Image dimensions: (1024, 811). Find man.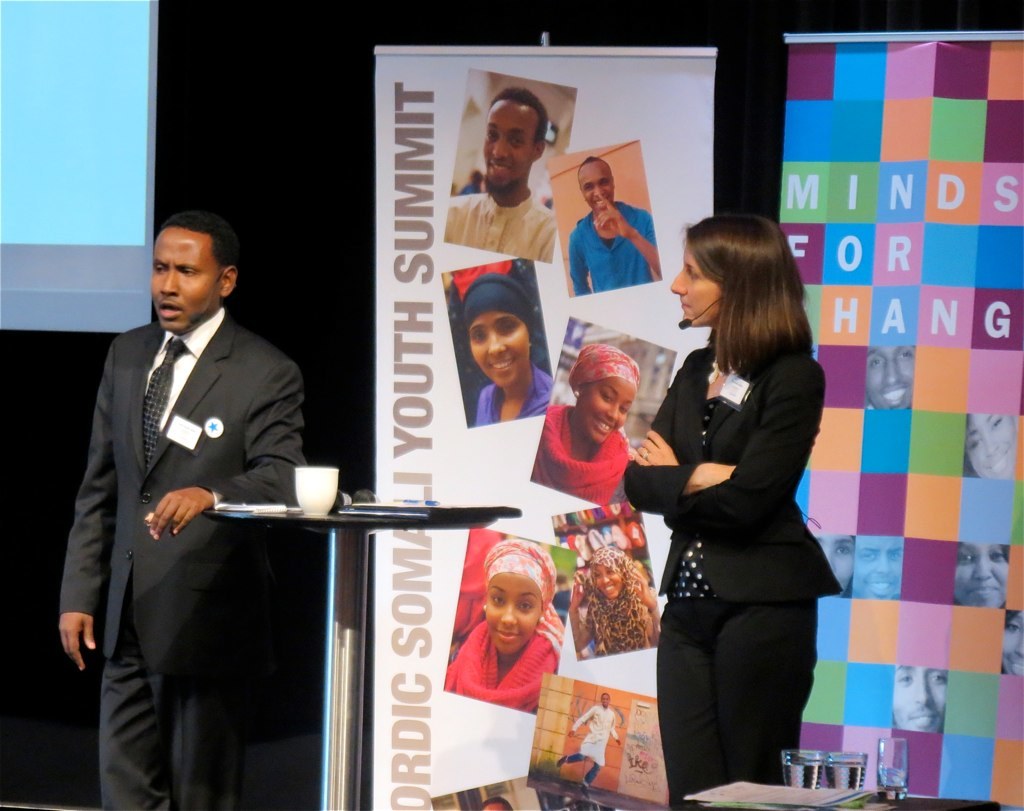
<region>567, 155, 662, 296</region>.
